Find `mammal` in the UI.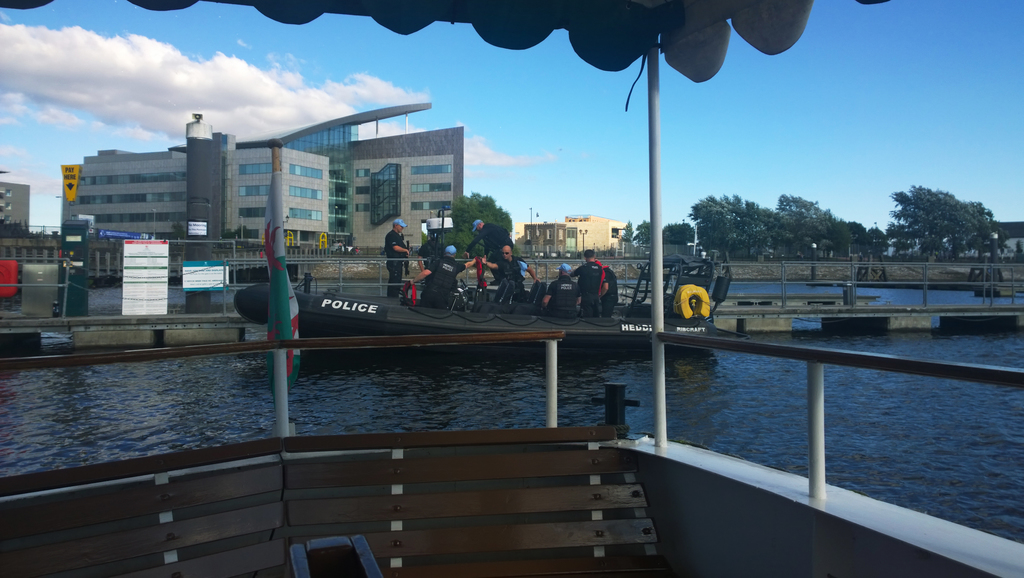
UI element at x1=546, y1=261, x2=582, y2=312.
